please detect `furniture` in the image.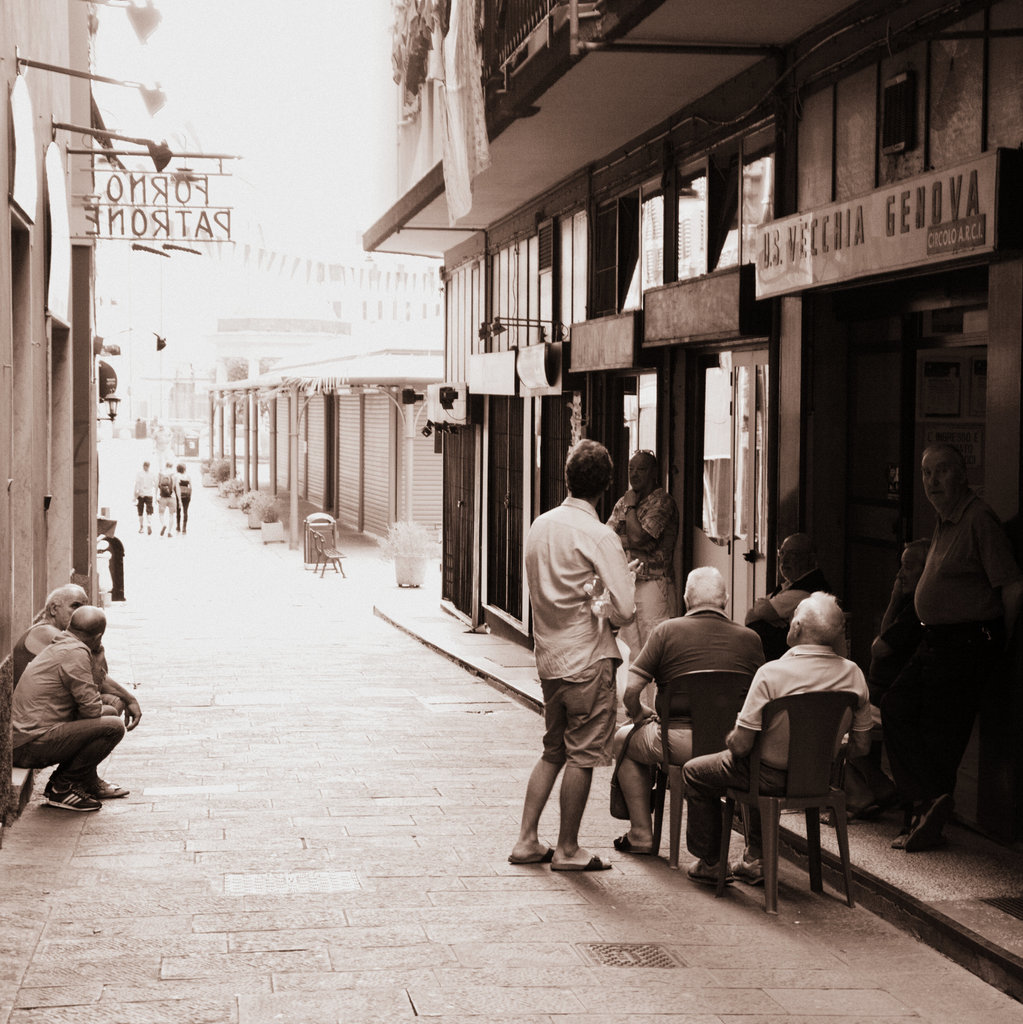
[left=649, top=669, right=754, bottom=867].
